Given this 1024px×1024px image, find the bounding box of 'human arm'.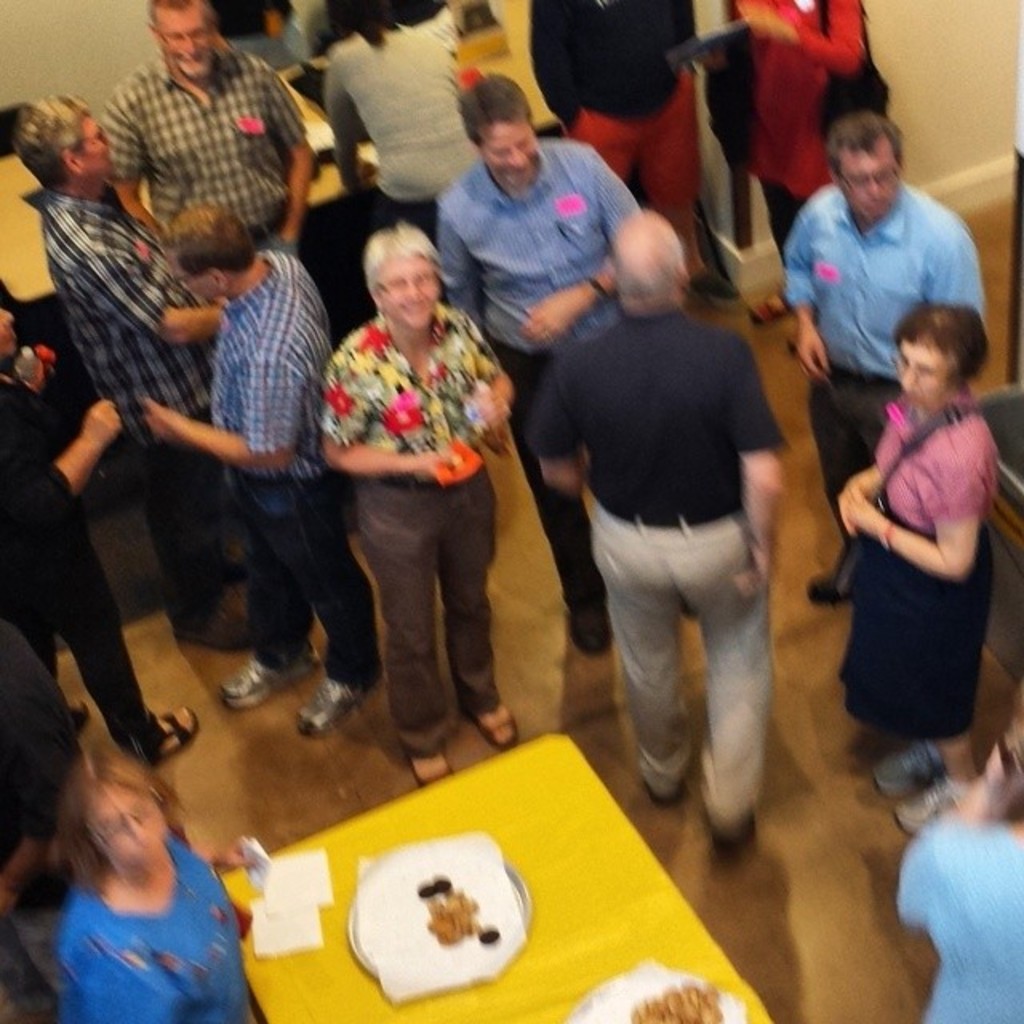
[left=320, top=320, right=454, bottom=490].
